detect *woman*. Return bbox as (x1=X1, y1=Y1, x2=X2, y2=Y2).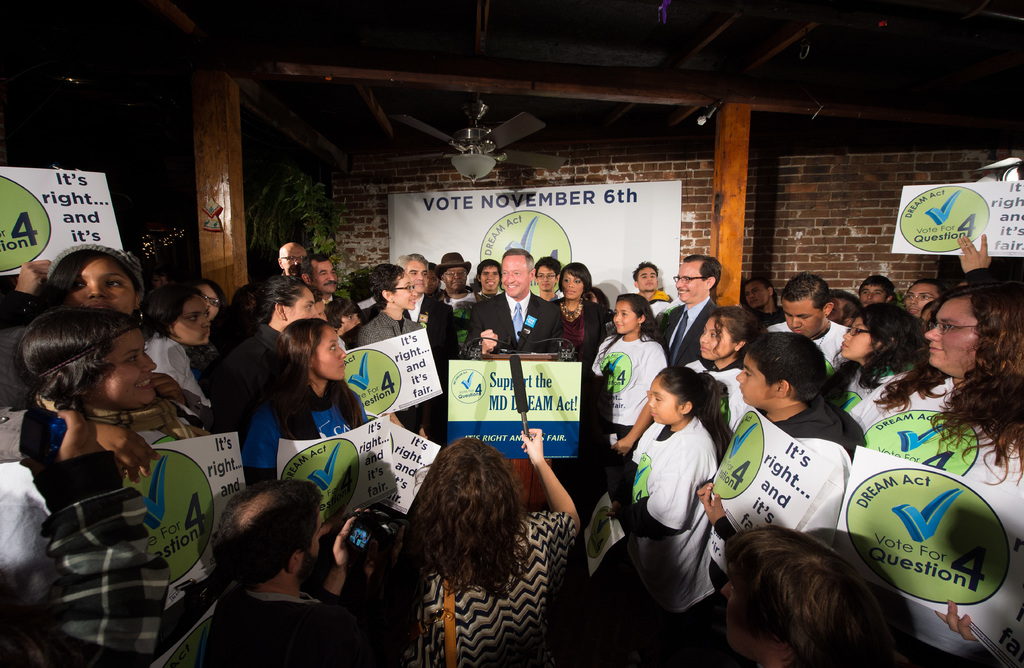
(x1=228, y1=273, x2=323, y2=413).
